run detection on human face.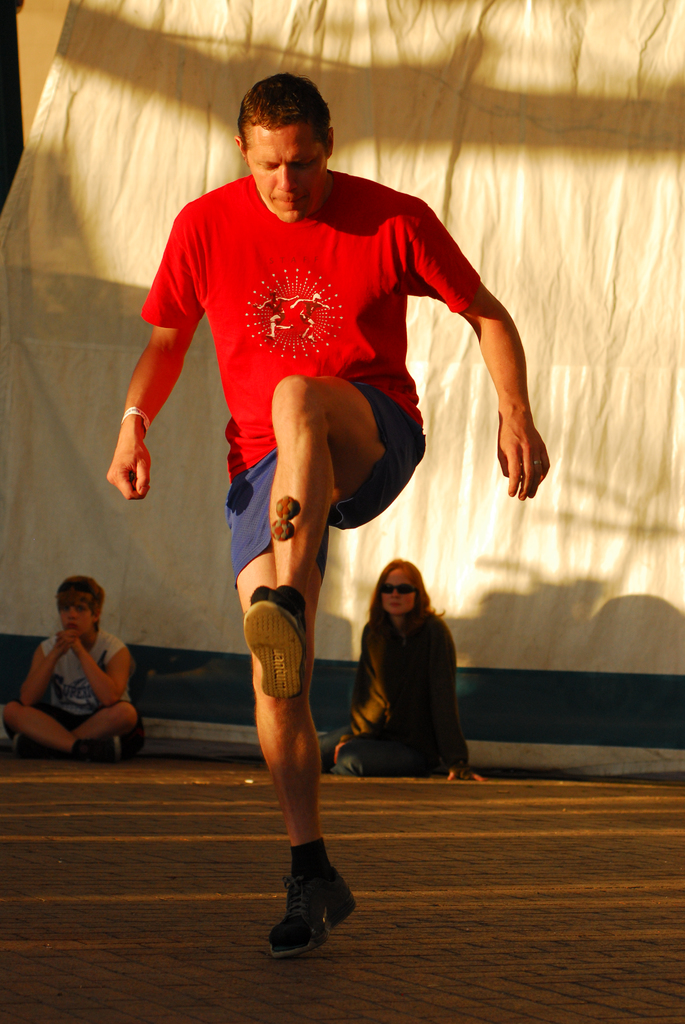
Result: pyautogui.locateOnScreen(244, 121, 322, 225).
